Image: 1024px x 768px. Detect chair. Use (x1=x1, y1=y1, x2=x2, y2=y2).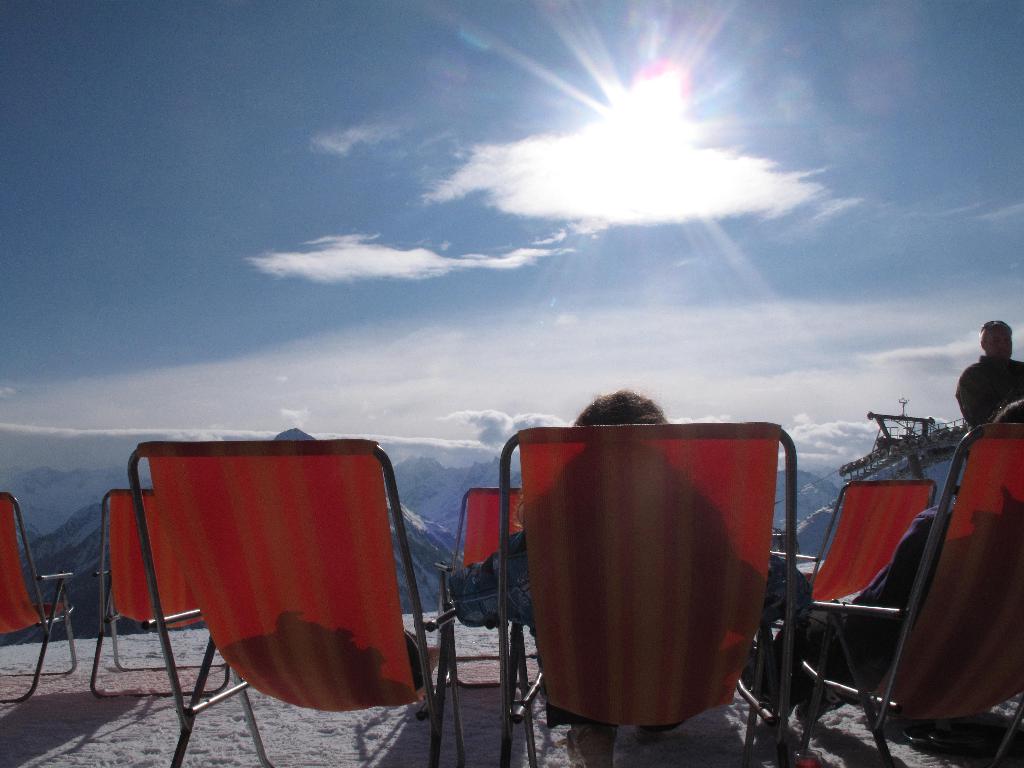
(x1=764, y1=479, x2=940, y2=680).
